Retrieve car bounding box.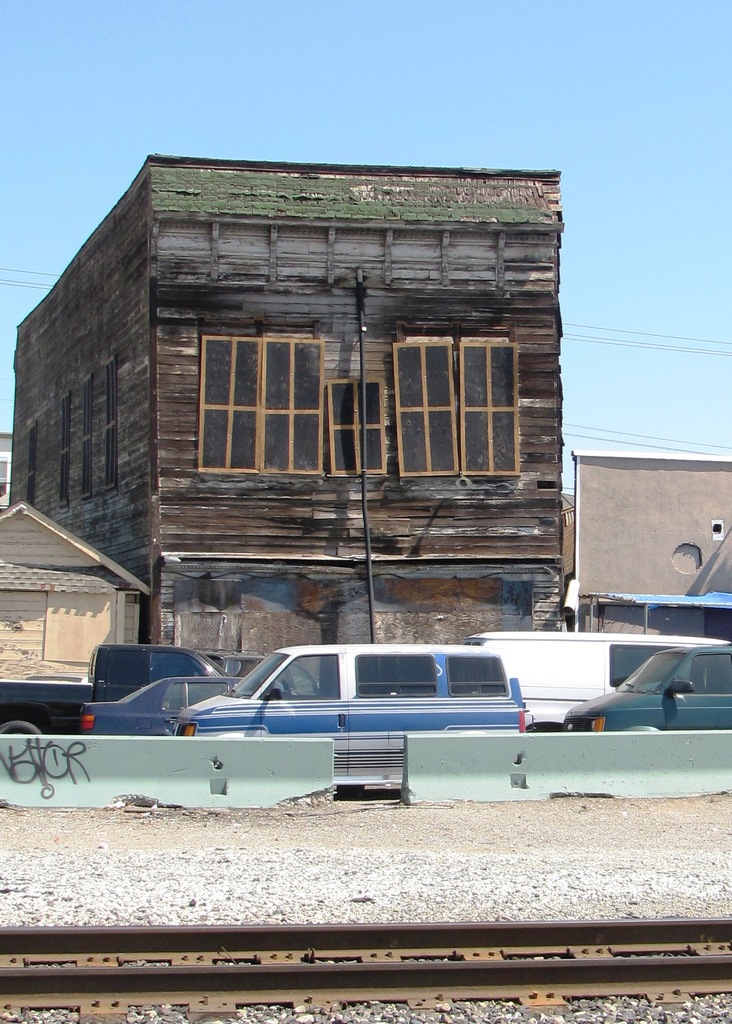
Bounding box: 169/630/532/728.
